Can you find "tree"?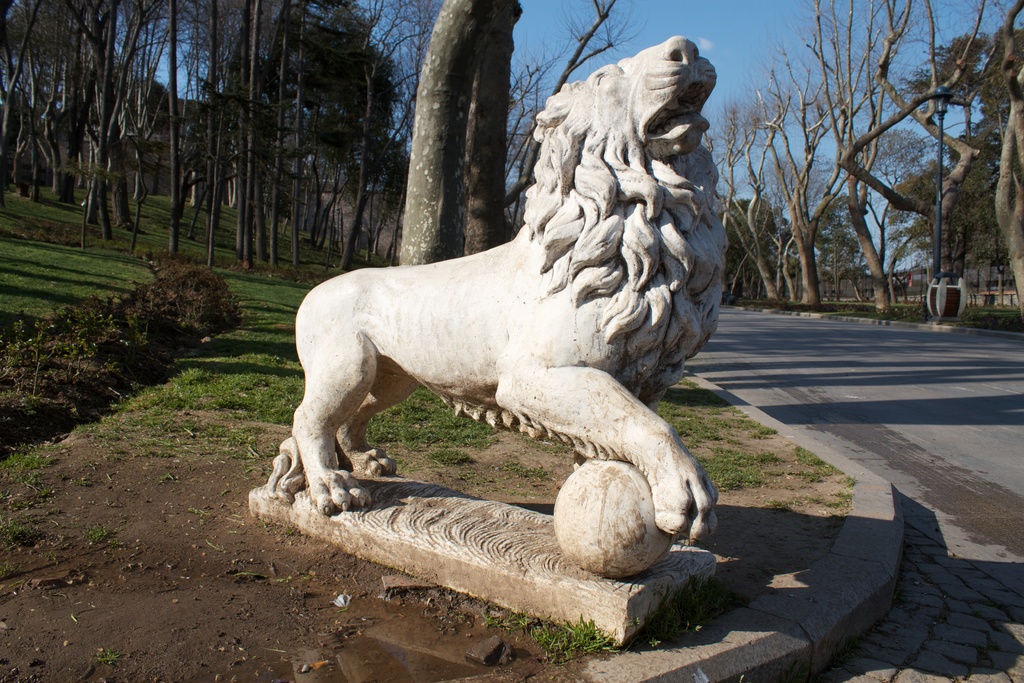
Yes, bounding box: [x1=233, y1=1, x2=264, y2=273].
